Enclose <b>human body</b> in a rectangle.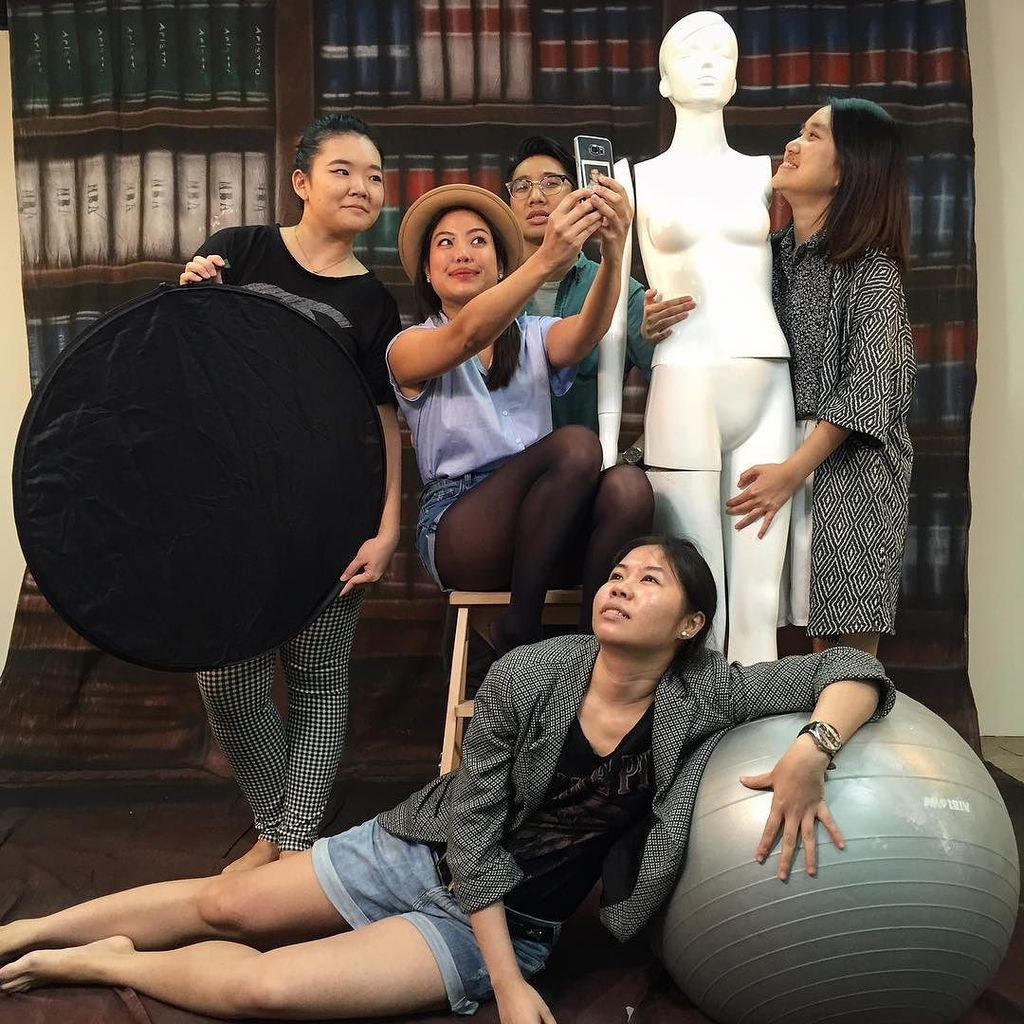
(x1=357, y1=145, x2=670, y2=723).
